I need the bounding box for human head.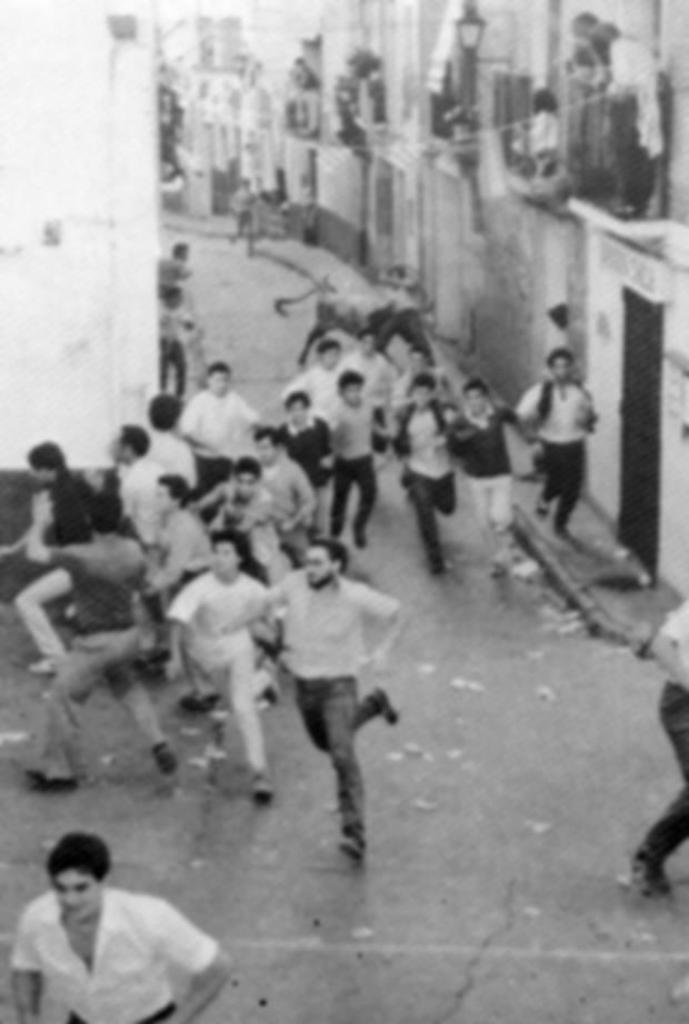
Here it is: (282,391,311,428).
